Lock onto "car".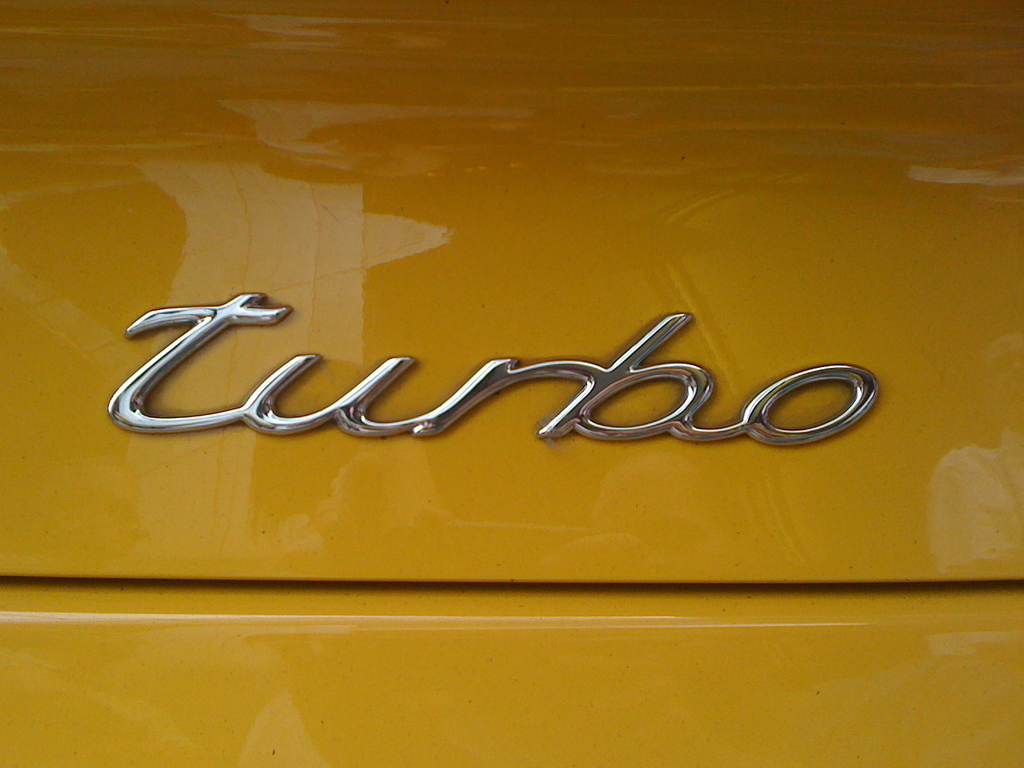
Locked: 0:0:1023:767.
